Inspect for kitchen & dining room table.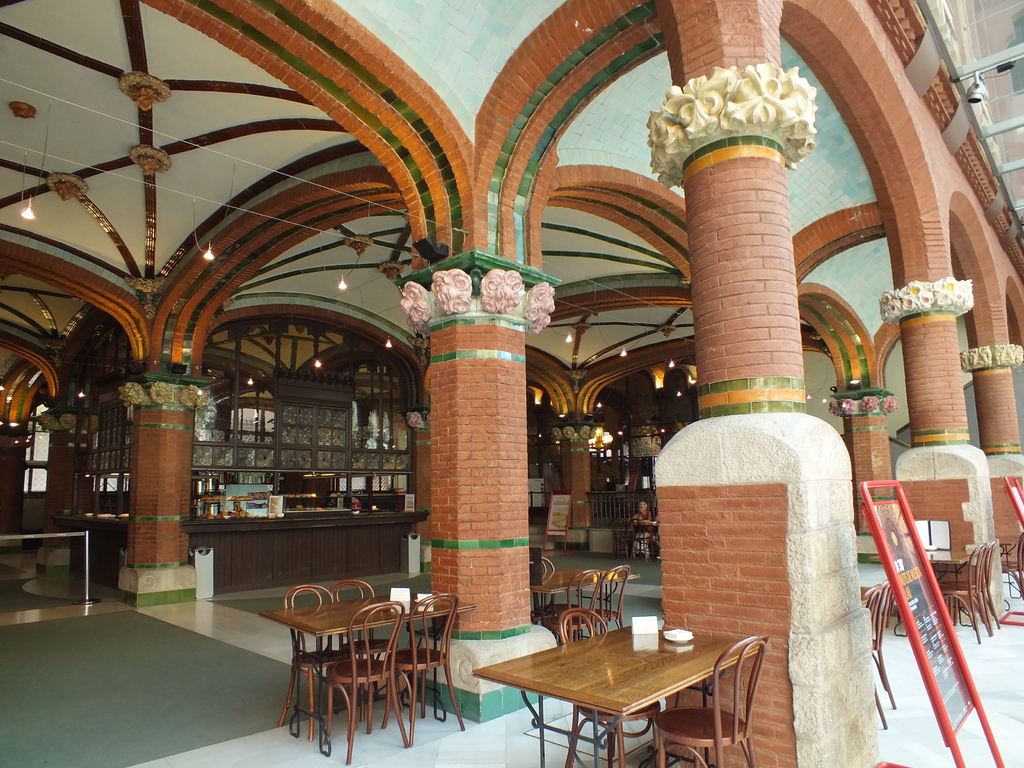
Inspection: {"left": 486, "top": 614, "right": 773, "bottom": 764}.
